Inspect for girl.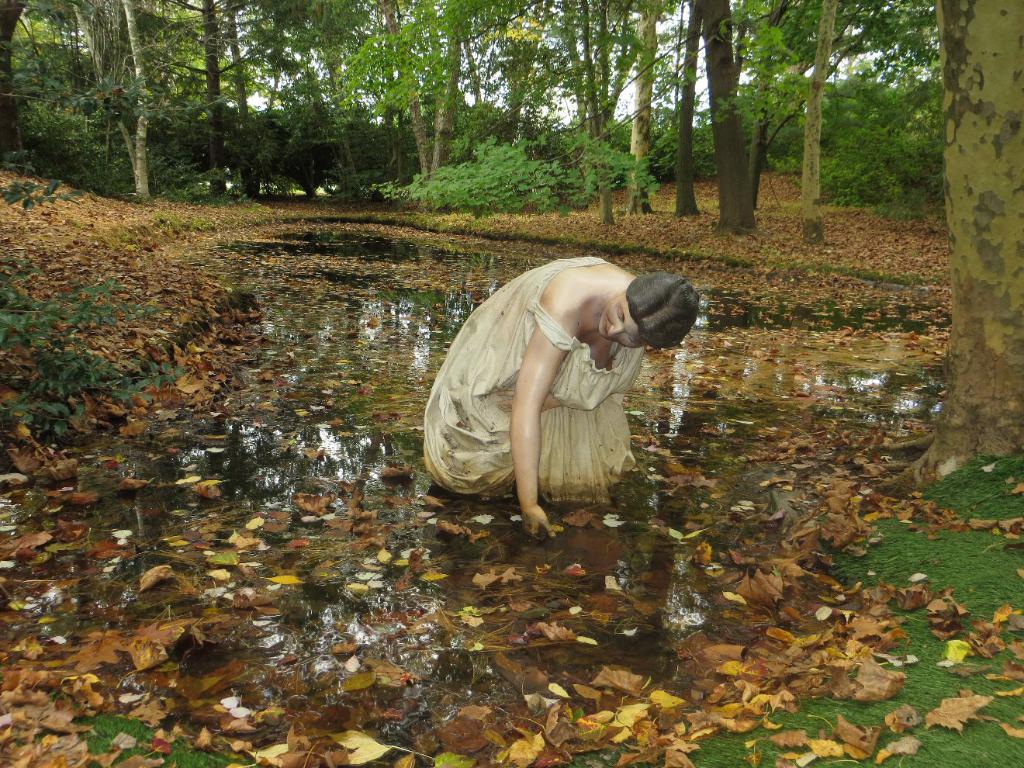
Inspection: locate(423, 252, 694, 540).
